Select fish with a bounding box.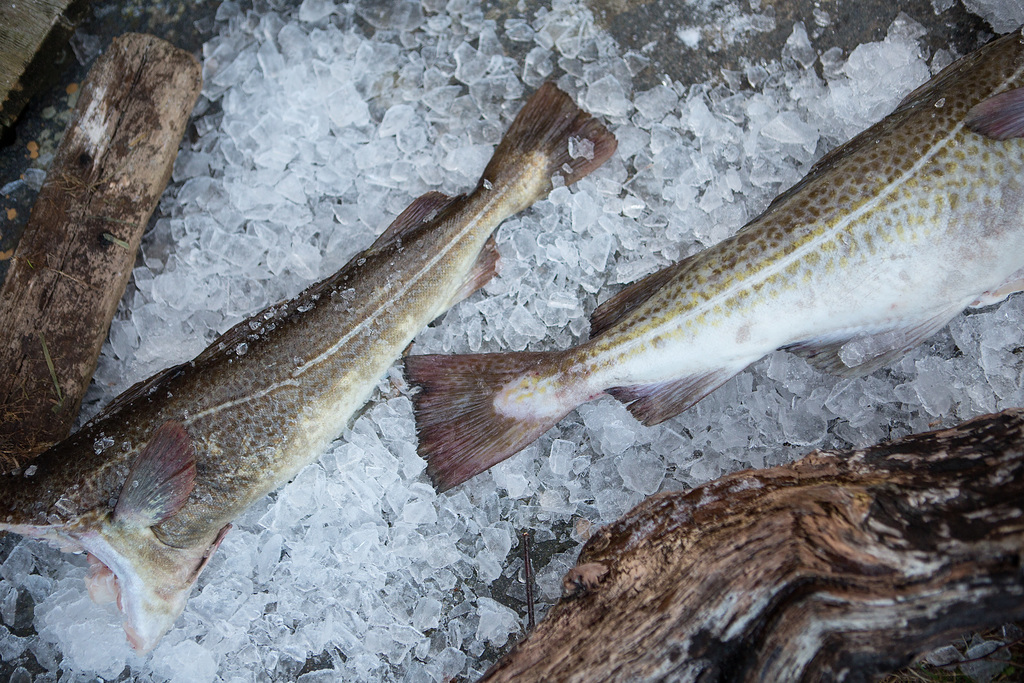
box=[415, 70, 1012, 504].
